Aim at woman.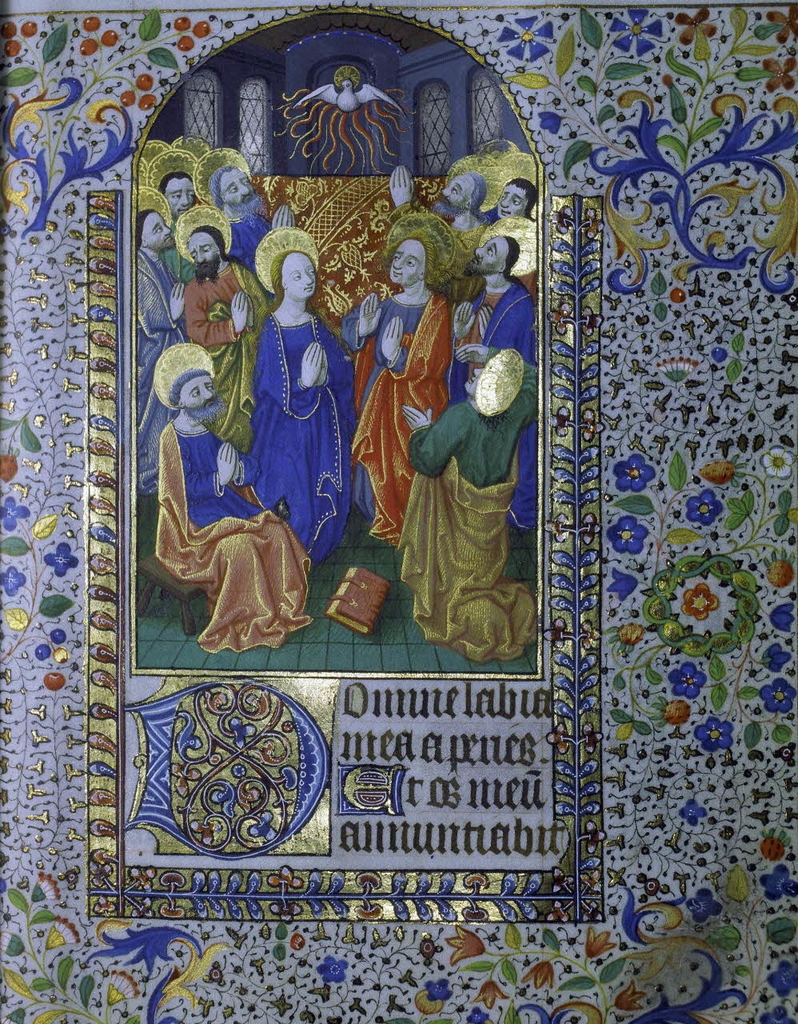
Aimed at [left=243, top=230, right=356, bottom=573].
